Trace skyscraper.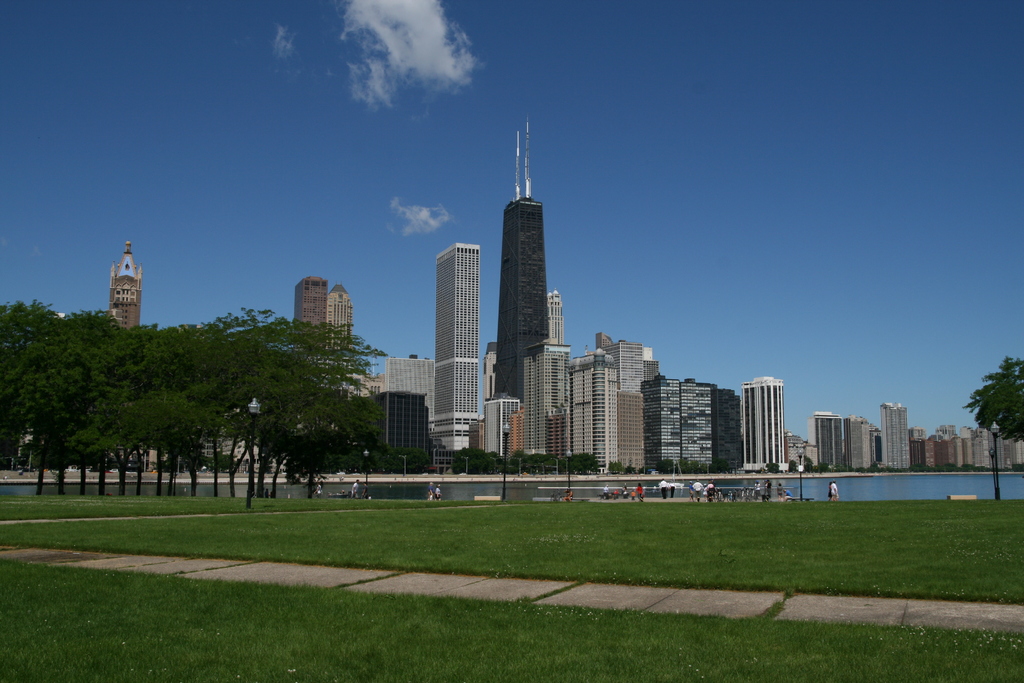
Traced to BBox(381, 356, 431, 454).
